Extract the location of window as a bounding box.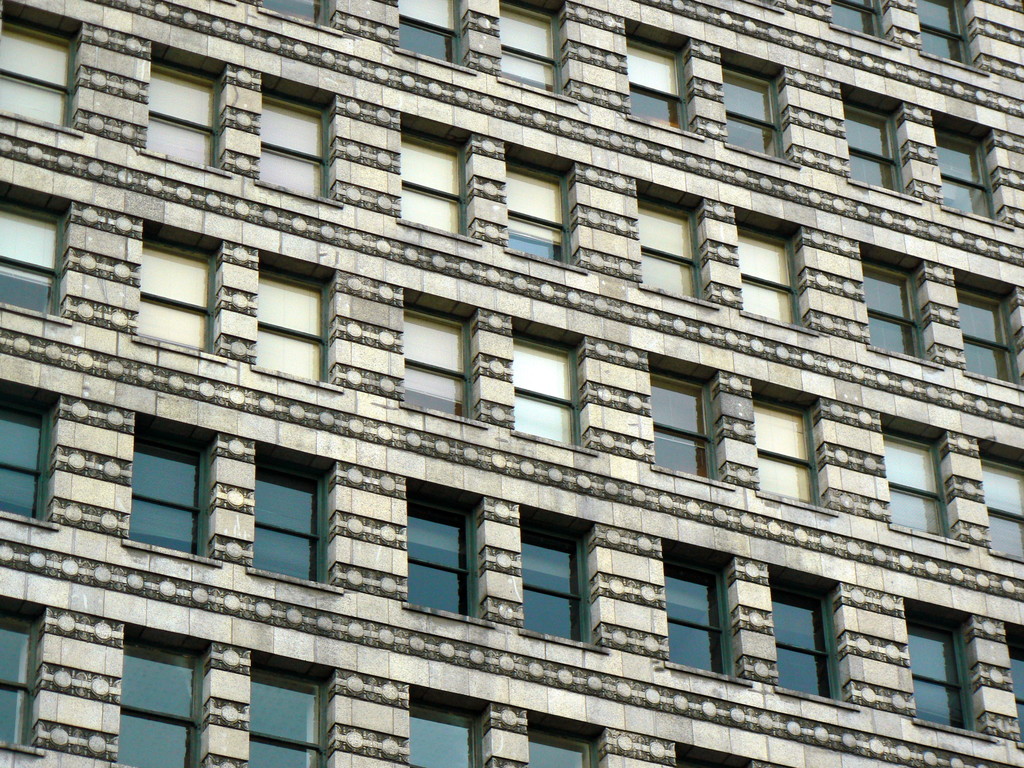
[left=257, top=276, right=337, bottom=379].
